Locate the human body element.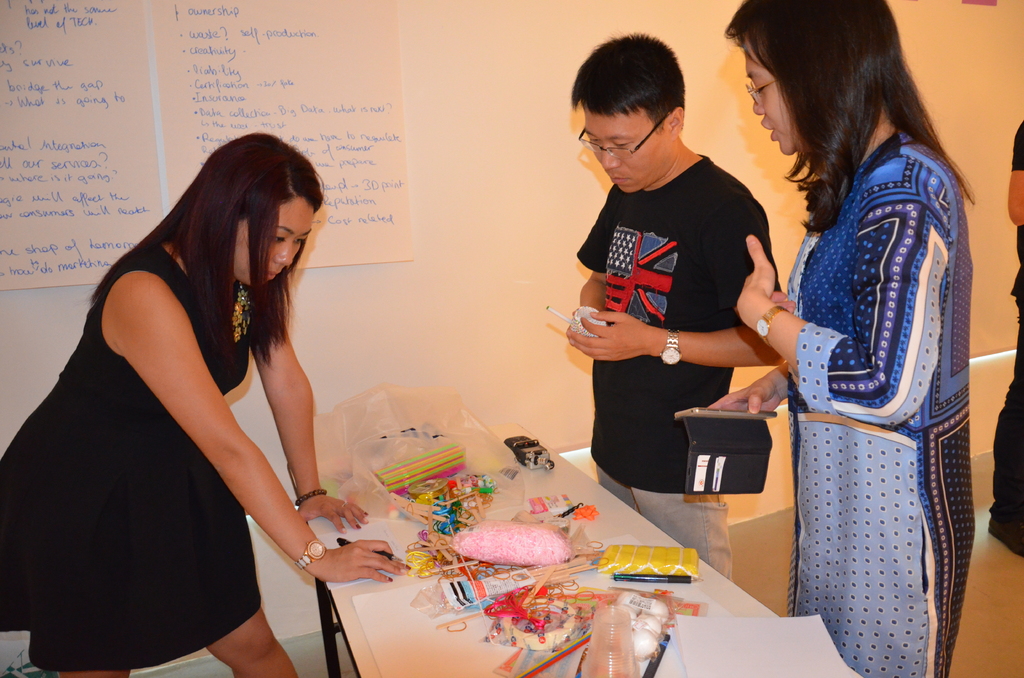
Element bbox: (708, 117, 972, 677).
